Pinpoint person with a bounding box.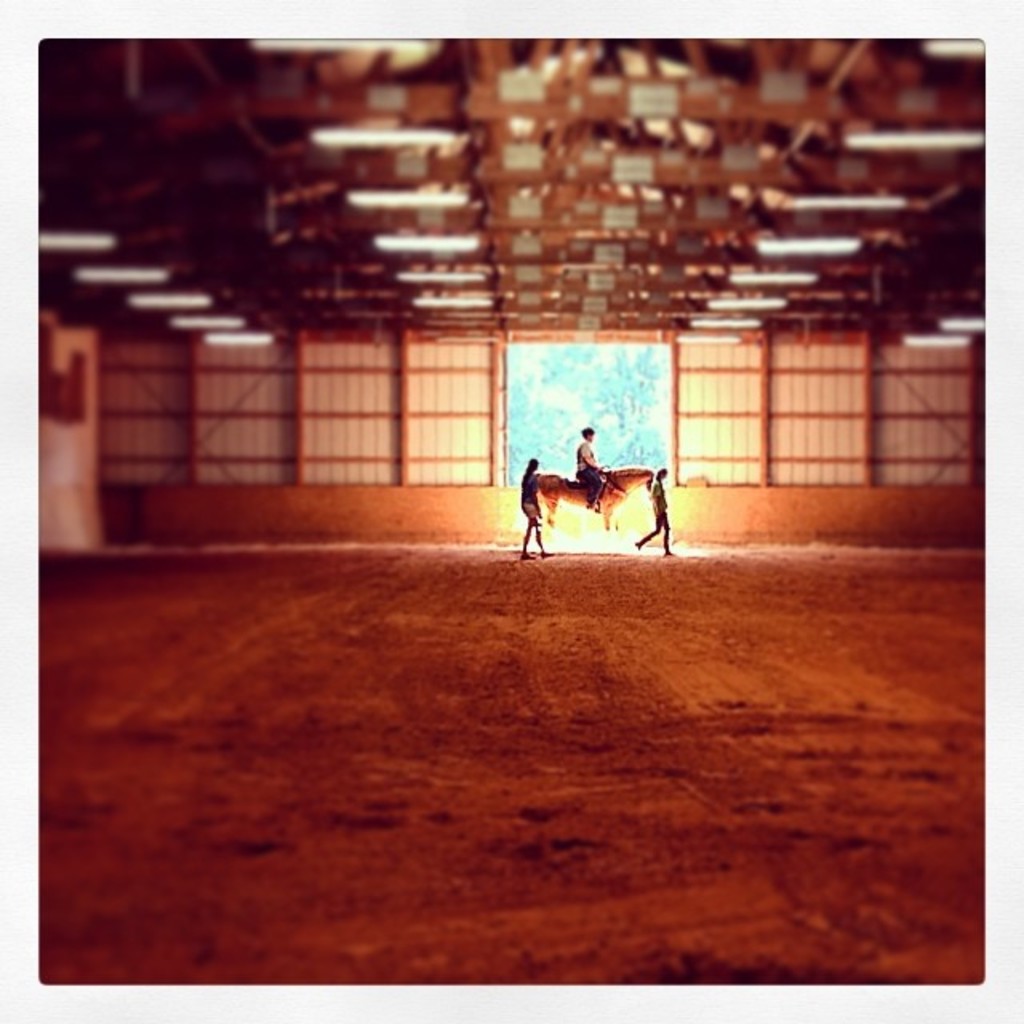
box=[517, 446, 557, 562].
